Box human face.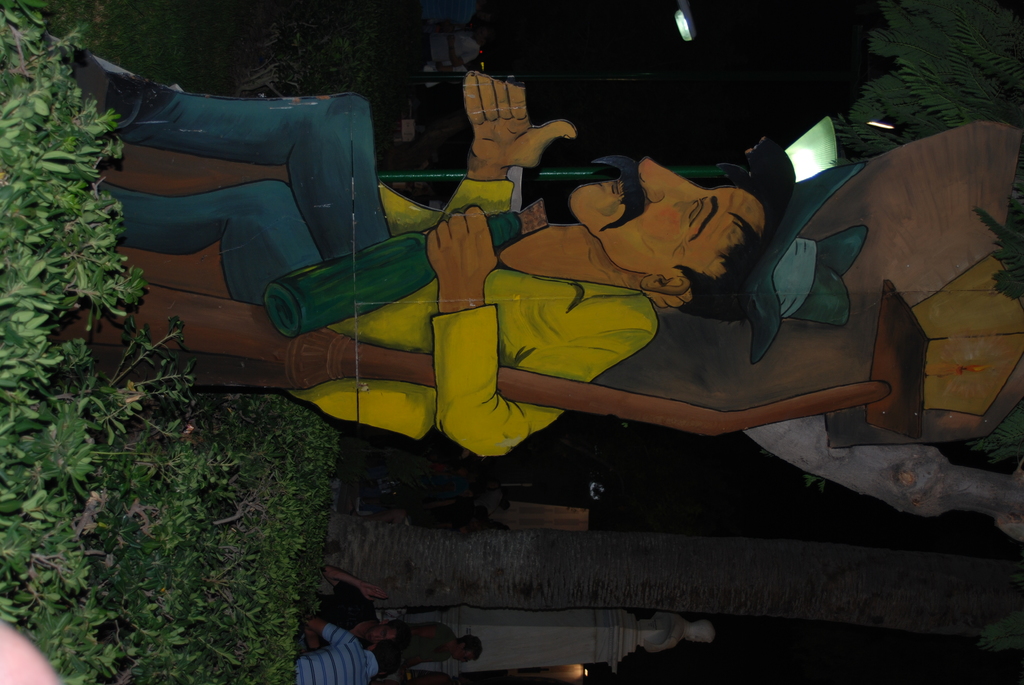
bbox=[564, 154, 768, 276].
